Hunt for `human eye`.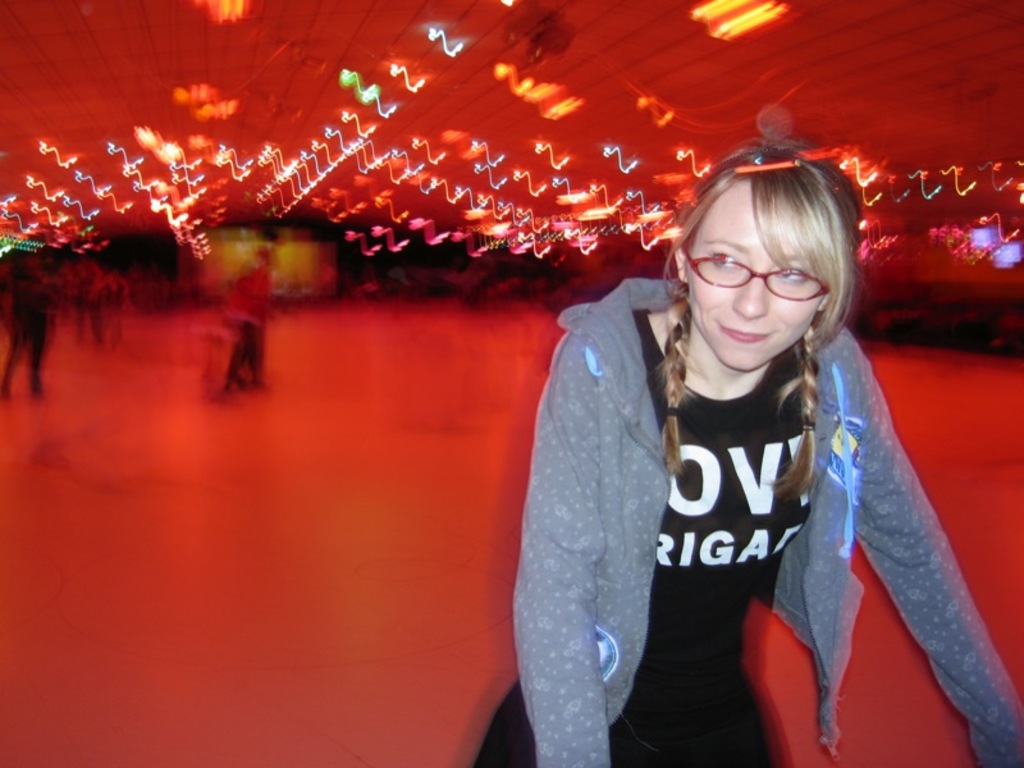
Hunted down at [left=776, top=257, right=813, bottom=289].
